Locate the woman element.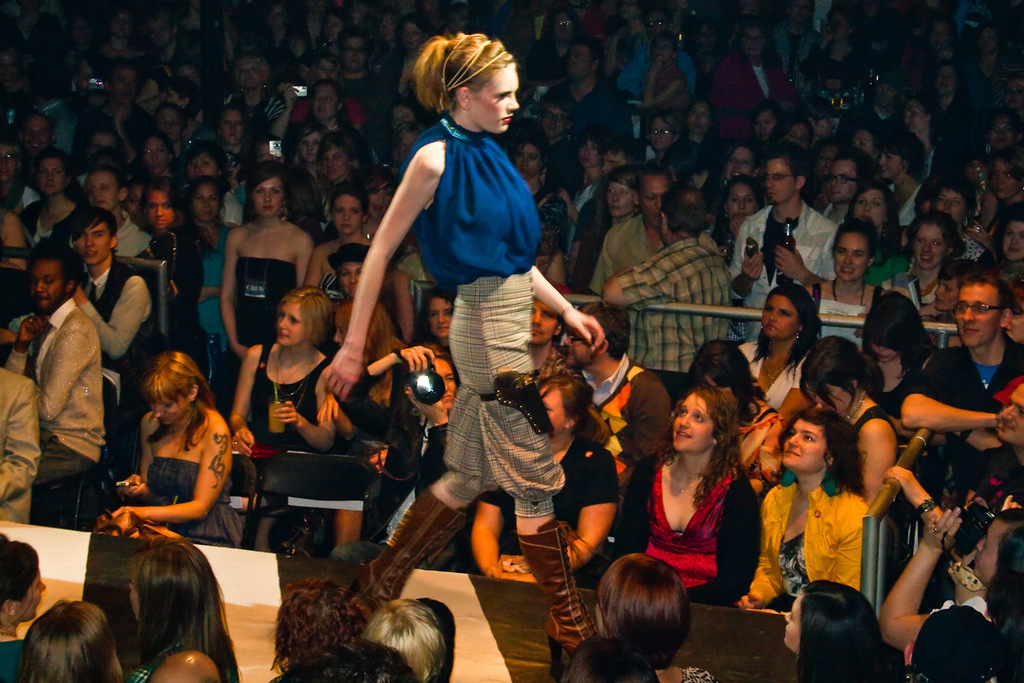
Element bbox: locate(298, 78, 386, 165).
